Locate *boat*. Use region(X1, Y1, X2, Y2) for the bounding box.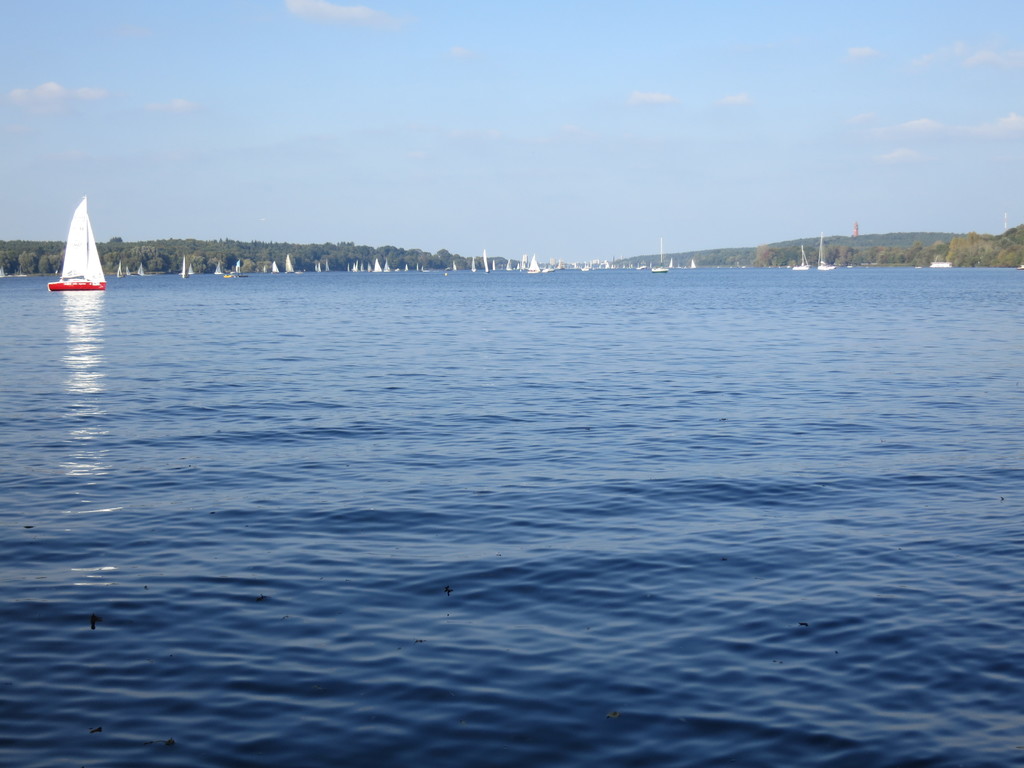
region(323, 257, 332, 275).
